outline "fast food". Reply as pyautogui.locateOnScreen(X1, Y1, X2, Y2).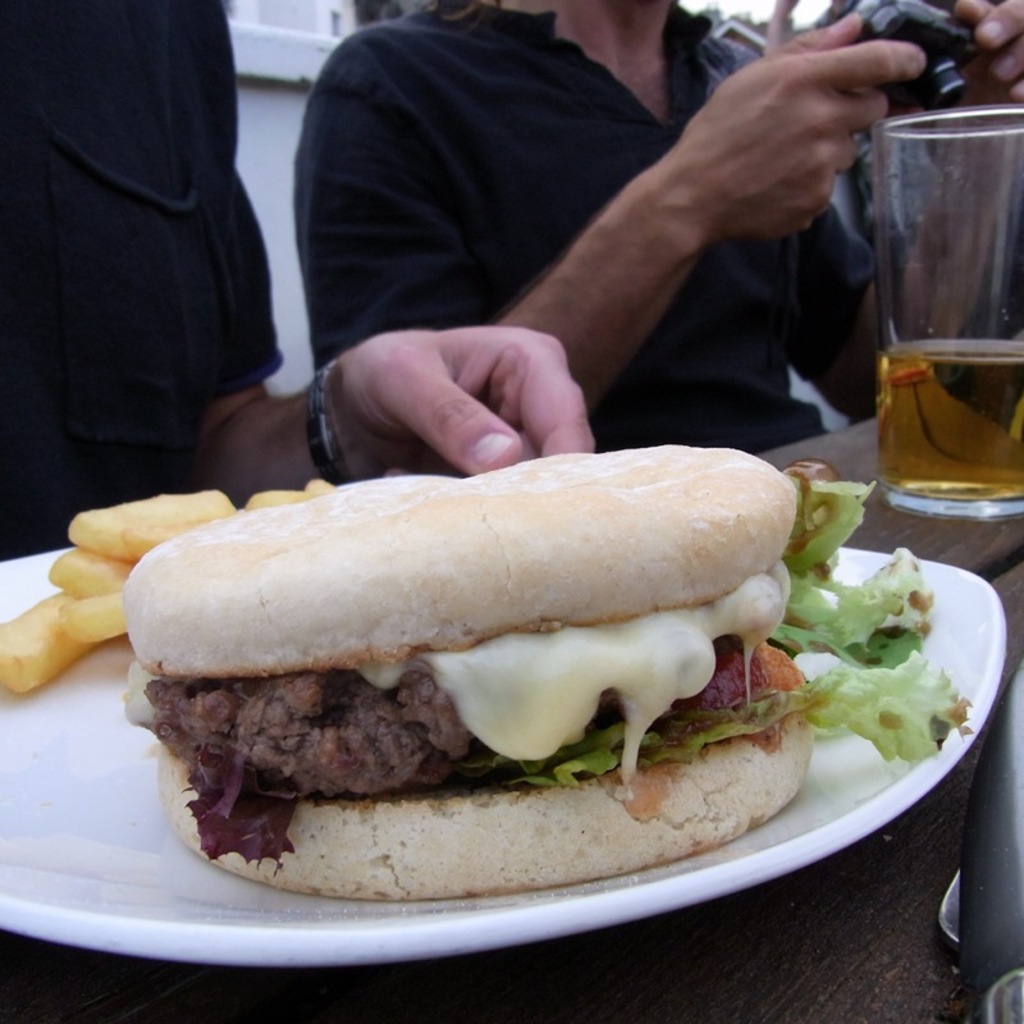
pyautogui.locateOnScreen(132, 430, 832, 884).
